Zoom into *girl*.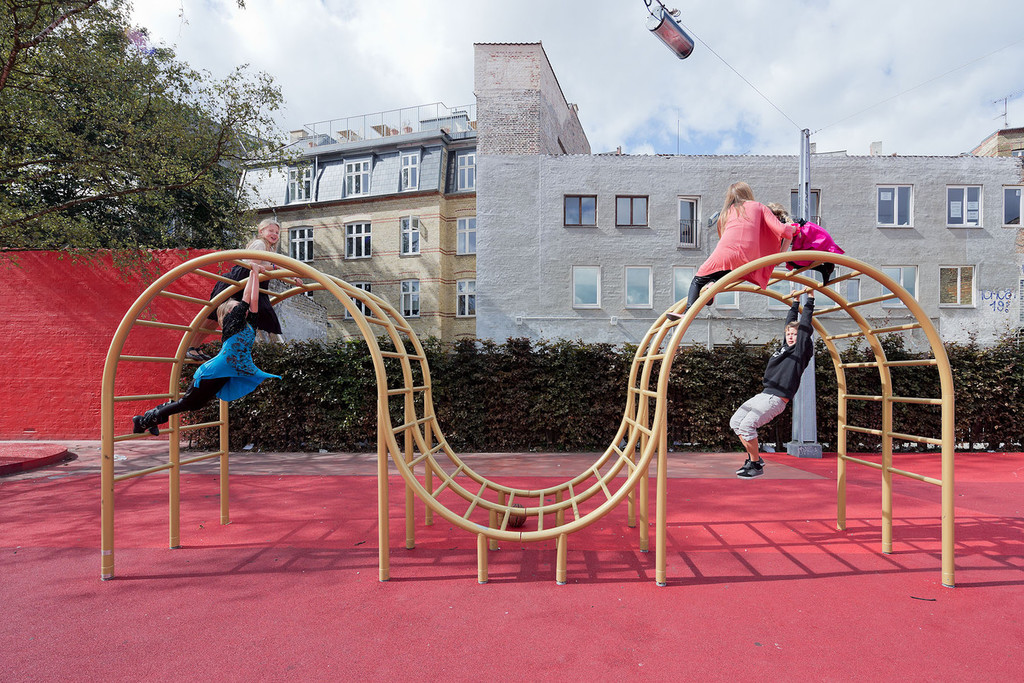
Zoom target: <box>670,181,795,319</box>.
